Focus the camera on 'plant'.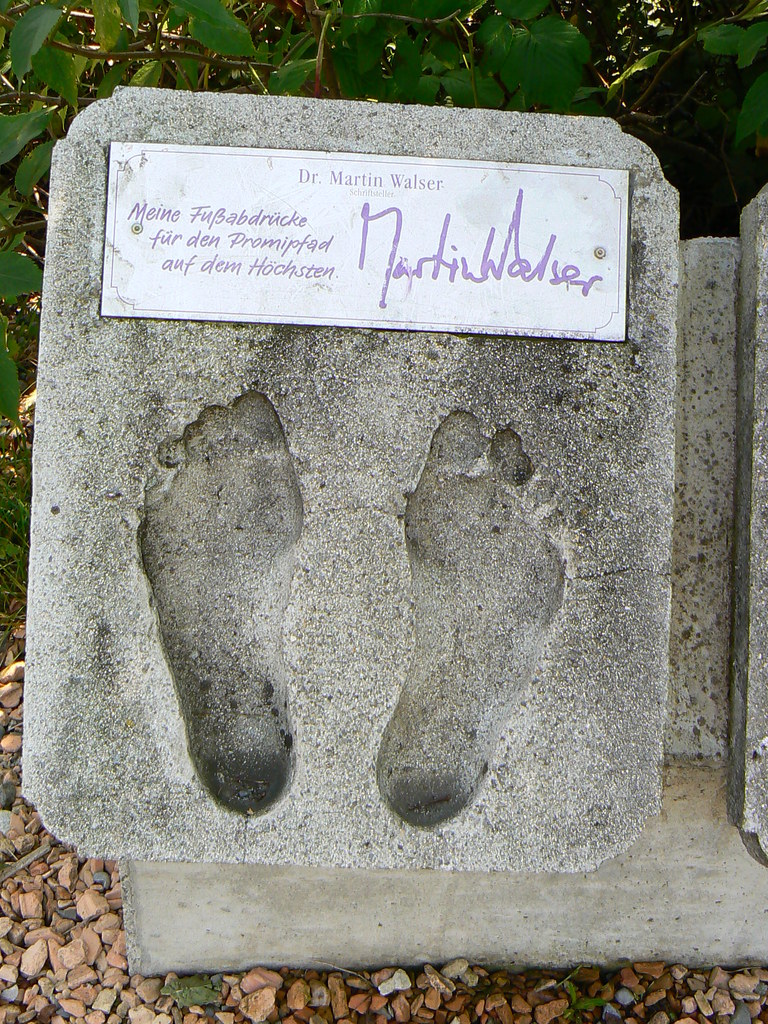
Focus region: l=0, t=428, r=35, b=660.
